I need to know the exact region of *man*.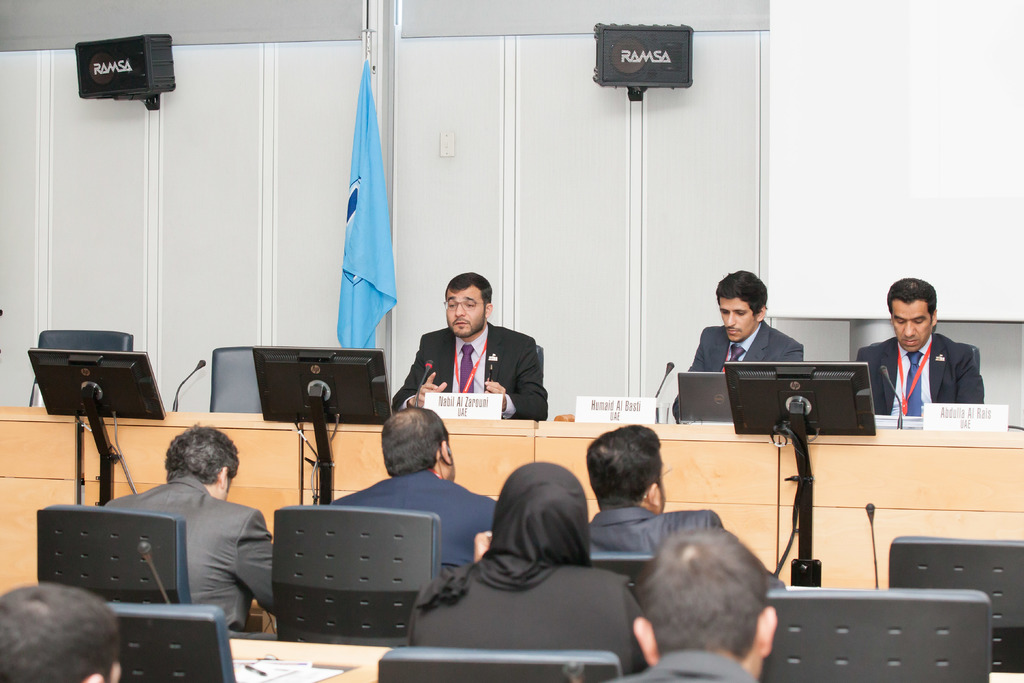
Region: bbox=[674, 270, 804, 422].
